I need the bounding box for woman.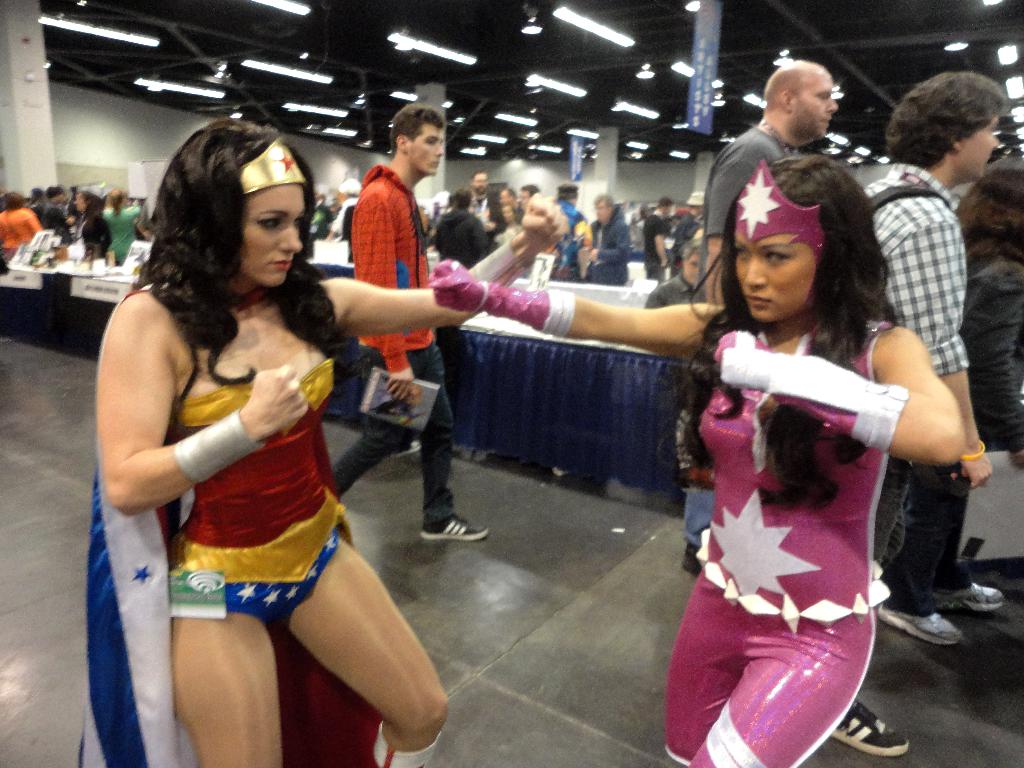
Here it is: [429, 150, 964, 767].
